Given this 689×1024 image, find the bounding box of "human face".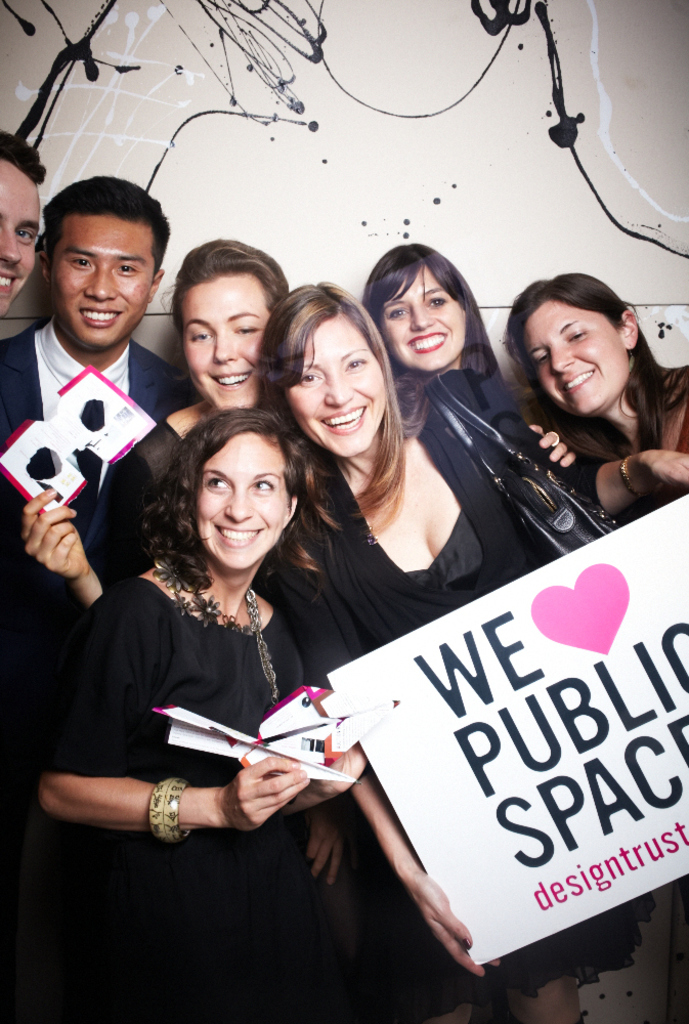
<box>523,297,633,419</box>.
